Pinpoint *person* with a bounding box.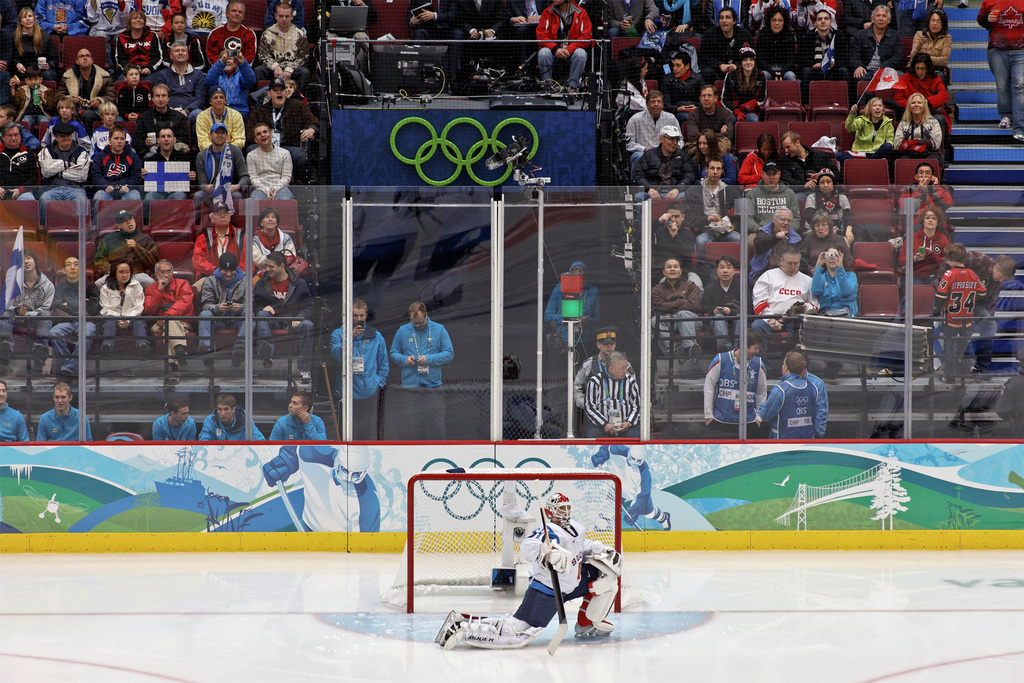
(133,82,191,153).
